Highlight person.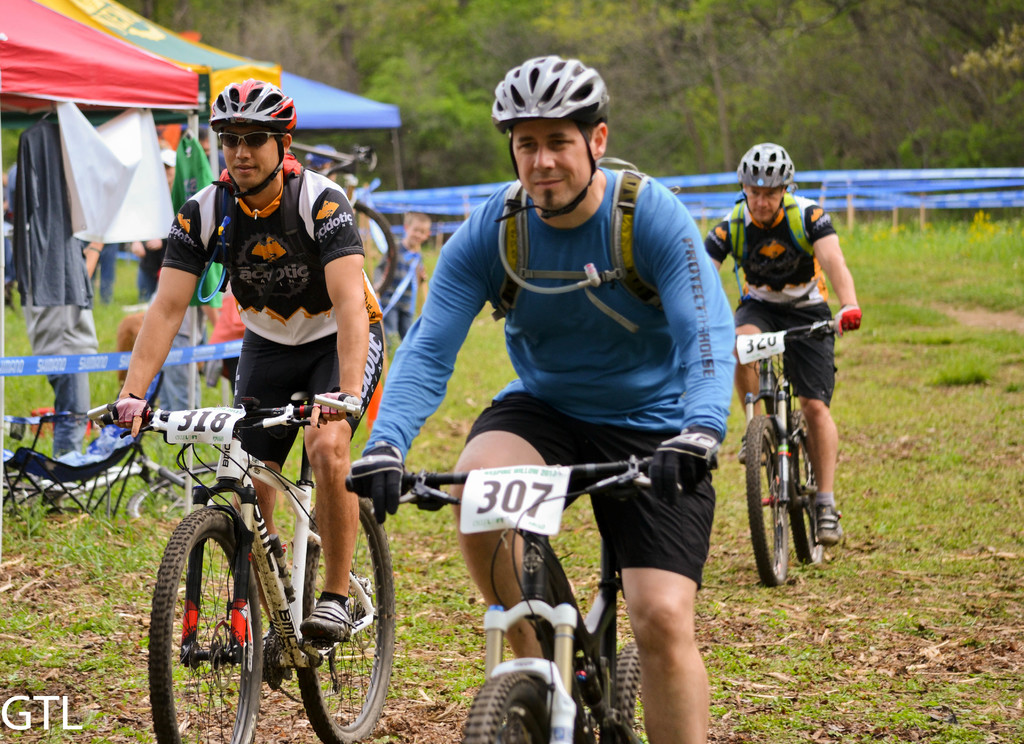
Highlighted region: <box>109,77,371,640</box>.
